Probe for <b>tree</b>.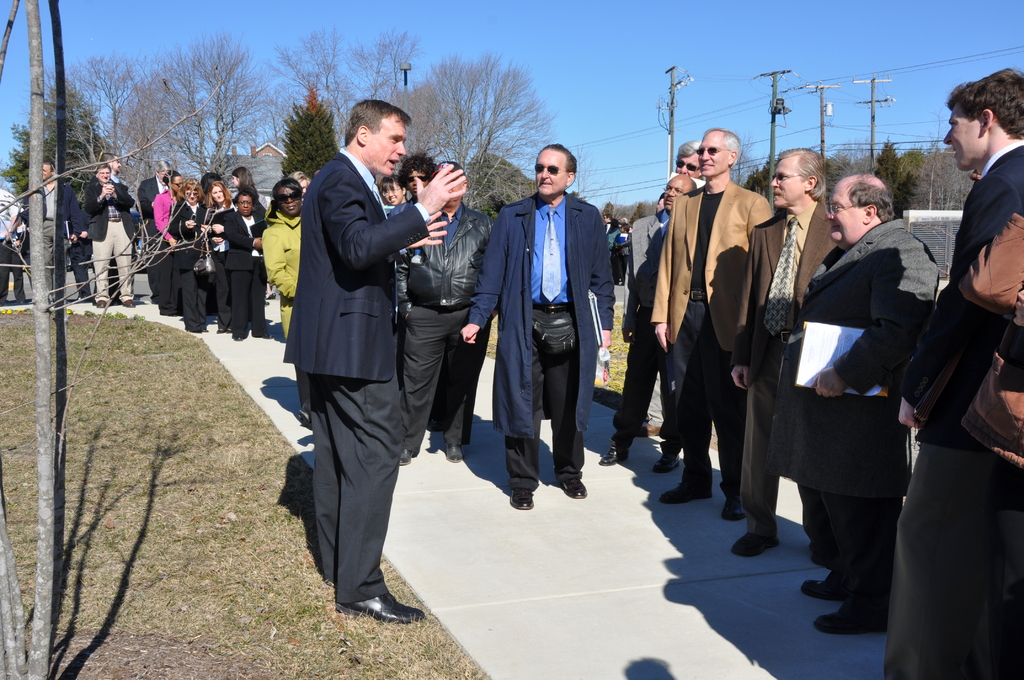
Probe result: 392 59 556 214.
